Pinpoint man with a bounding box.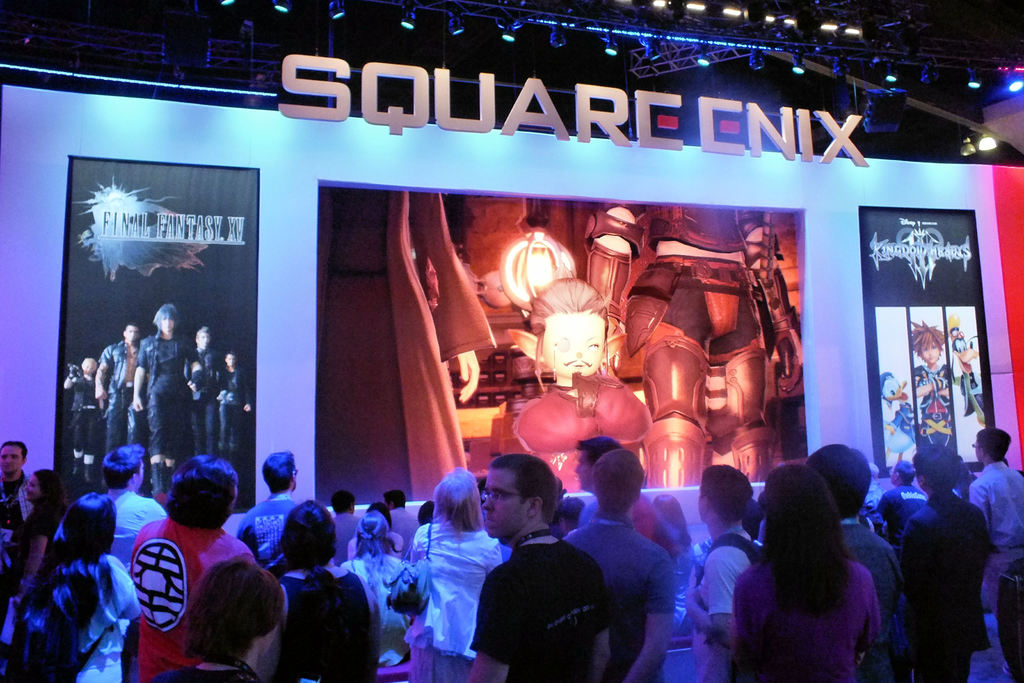
184 328 223 446.
